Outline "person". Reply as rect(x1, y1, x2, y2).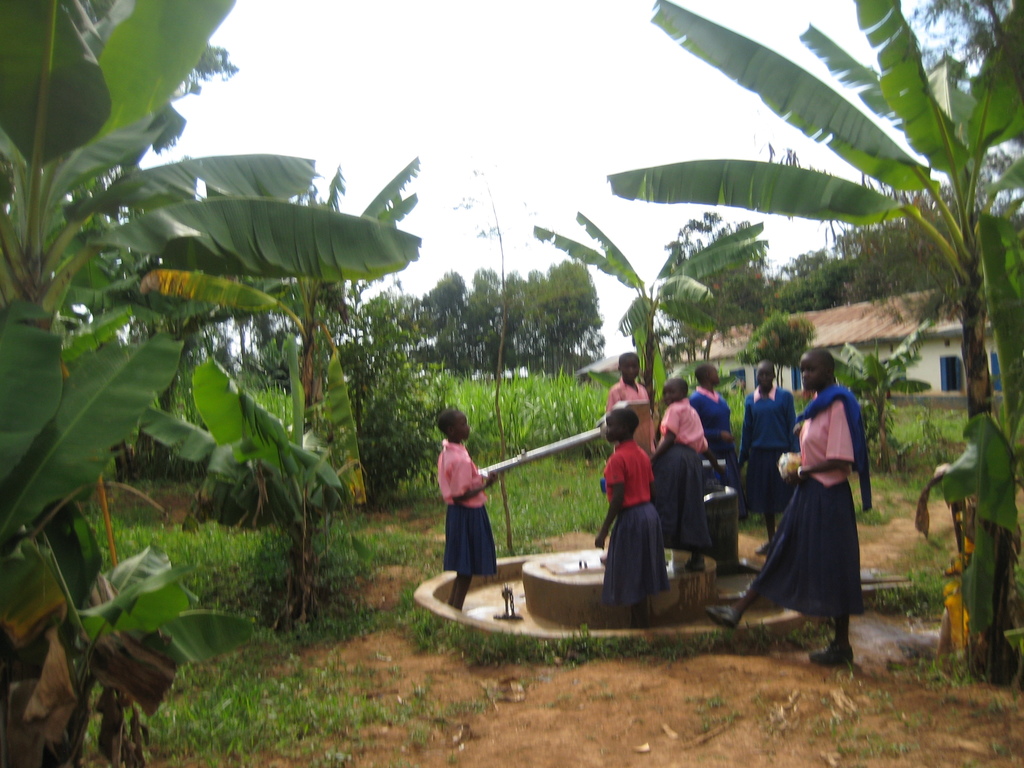
rect(739, 362, 797, 547).
